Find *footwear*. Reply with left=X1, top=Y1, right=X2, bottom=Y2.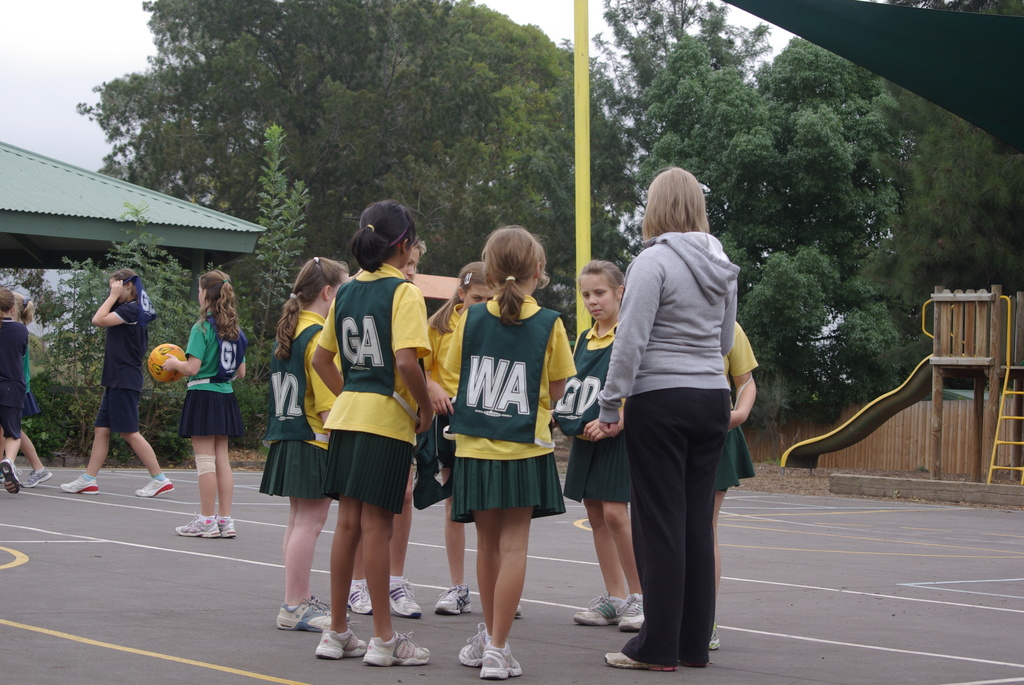
left=479, top=645, right=524, bottom=682.
